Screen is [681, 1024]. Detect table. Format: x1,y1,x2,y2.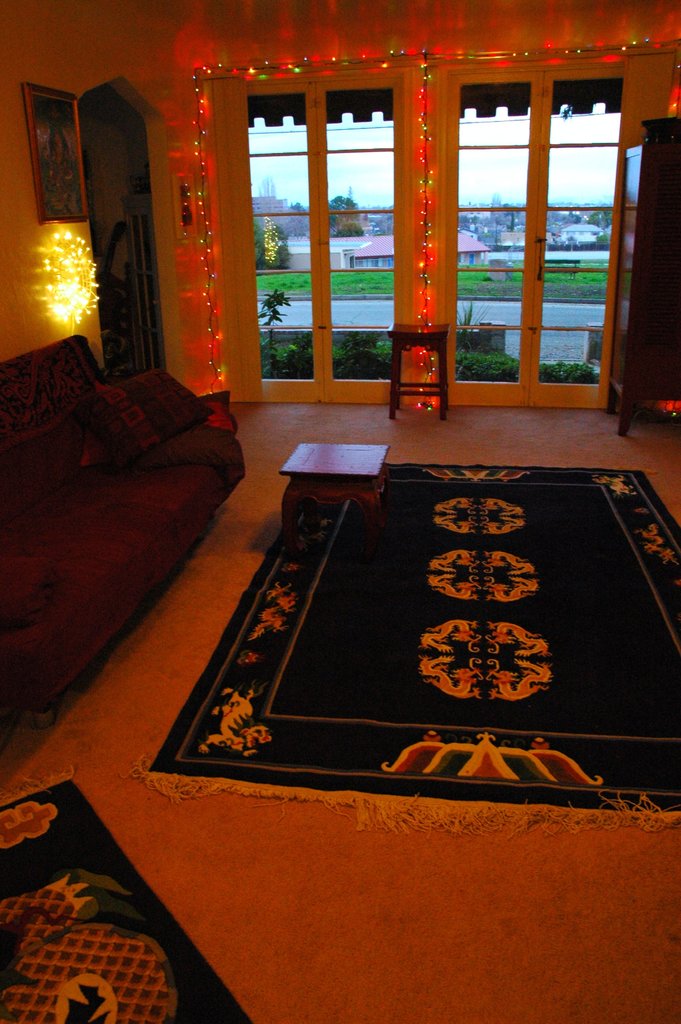
384,321,457,422.
